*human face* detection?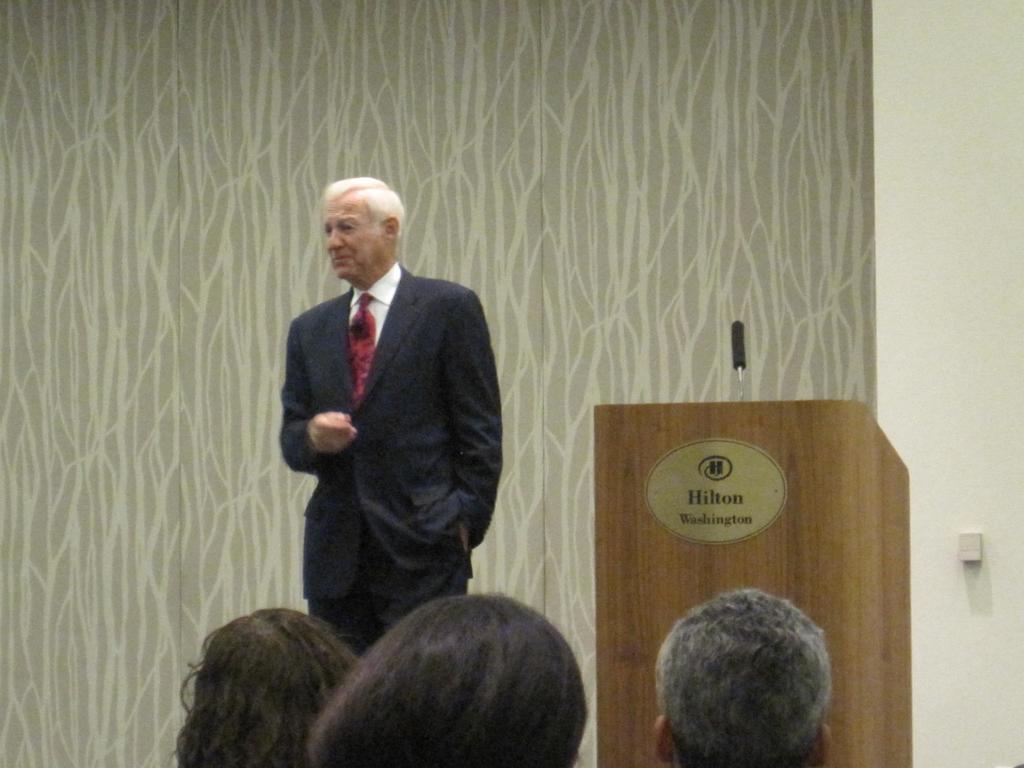
pyautogui.locateOnScreen(319, 196, 382, 278)
